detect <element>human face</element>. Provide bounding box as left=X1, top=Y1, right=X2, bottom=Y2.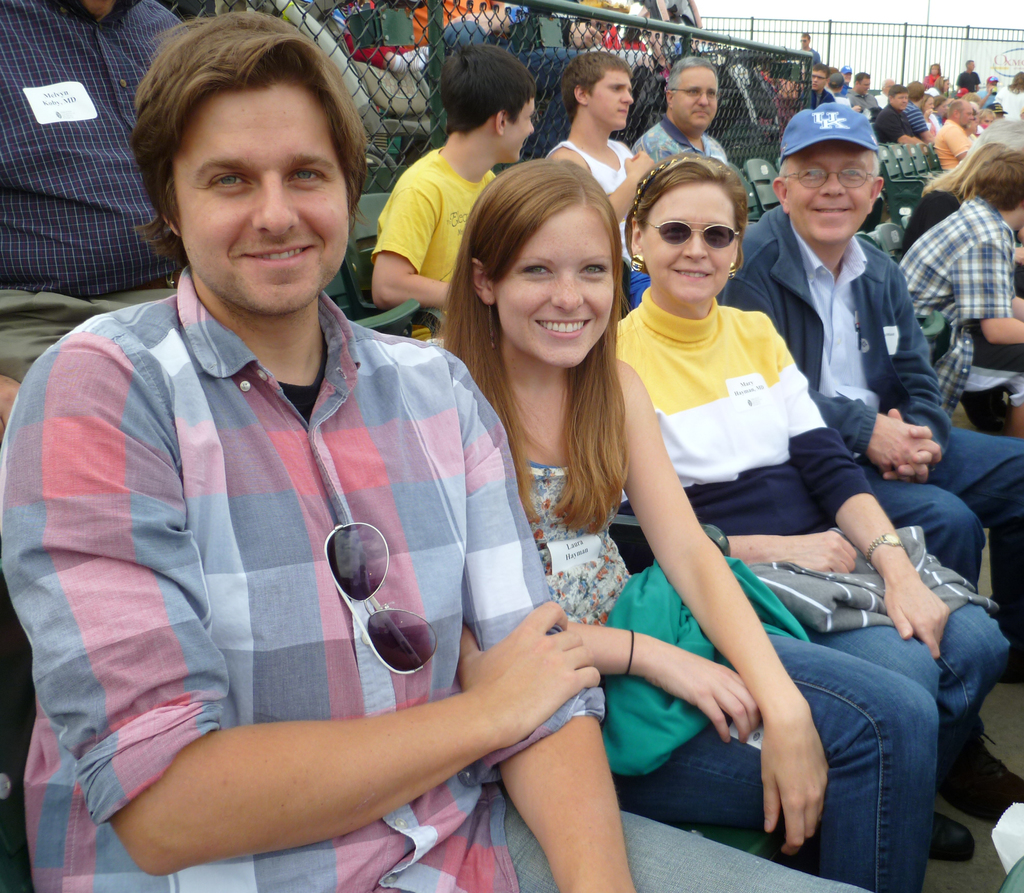
left=508, top=95, right=533, bottom=163.
